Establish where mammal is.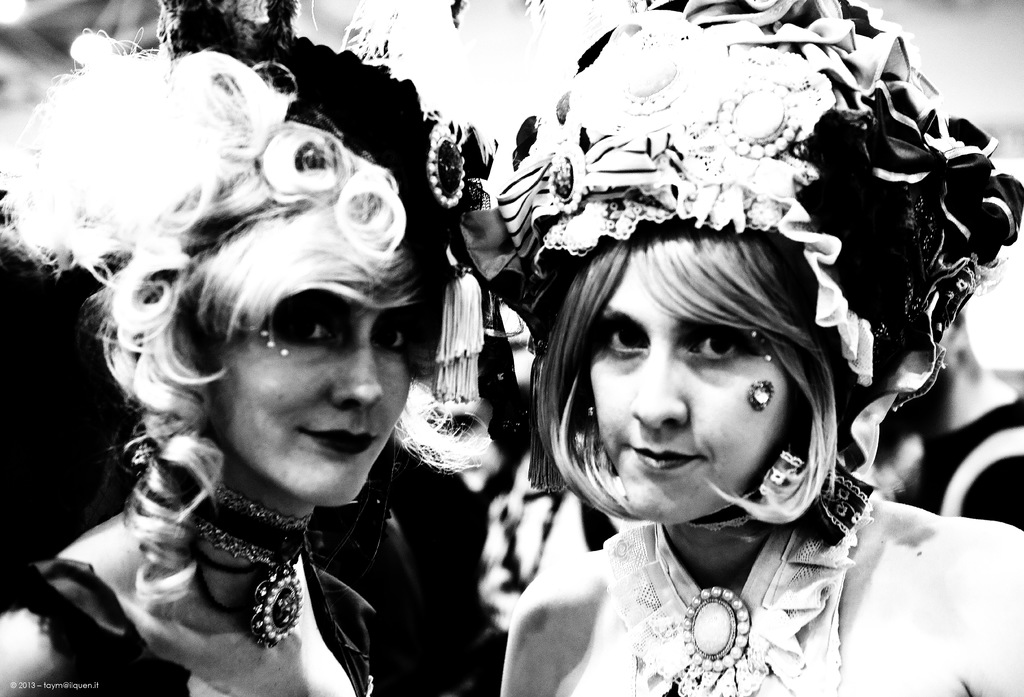
Established at bbox(495, 0, 1023, 696).
